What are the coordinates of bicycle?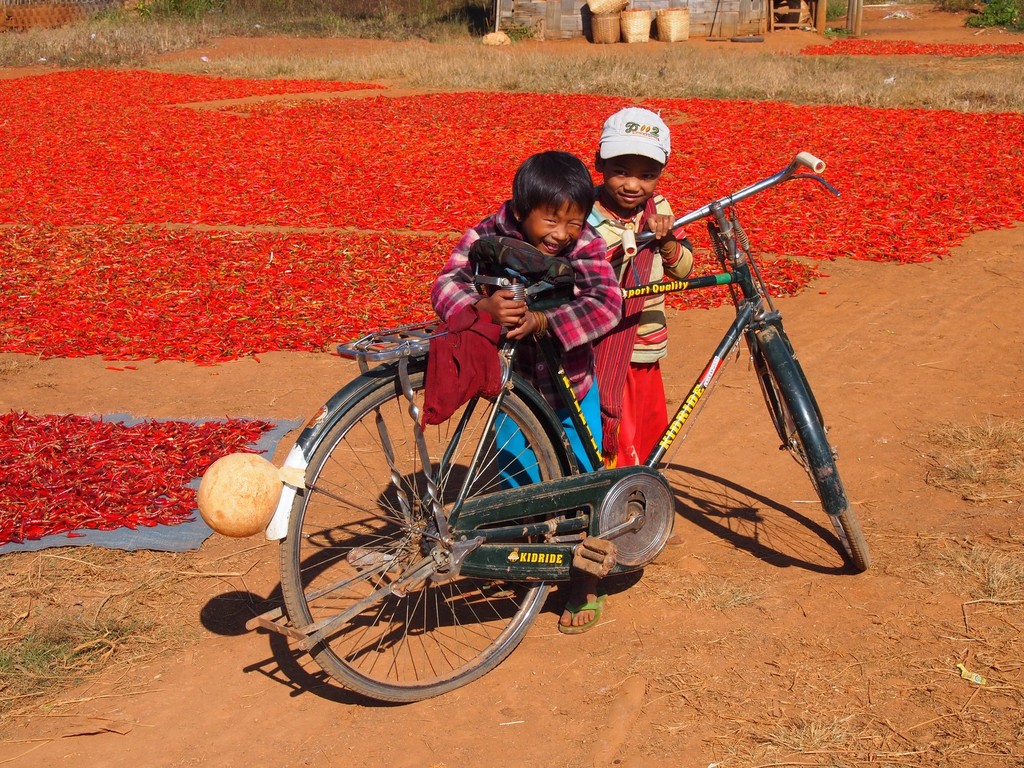
Rect(241, 110, 854, 701).
